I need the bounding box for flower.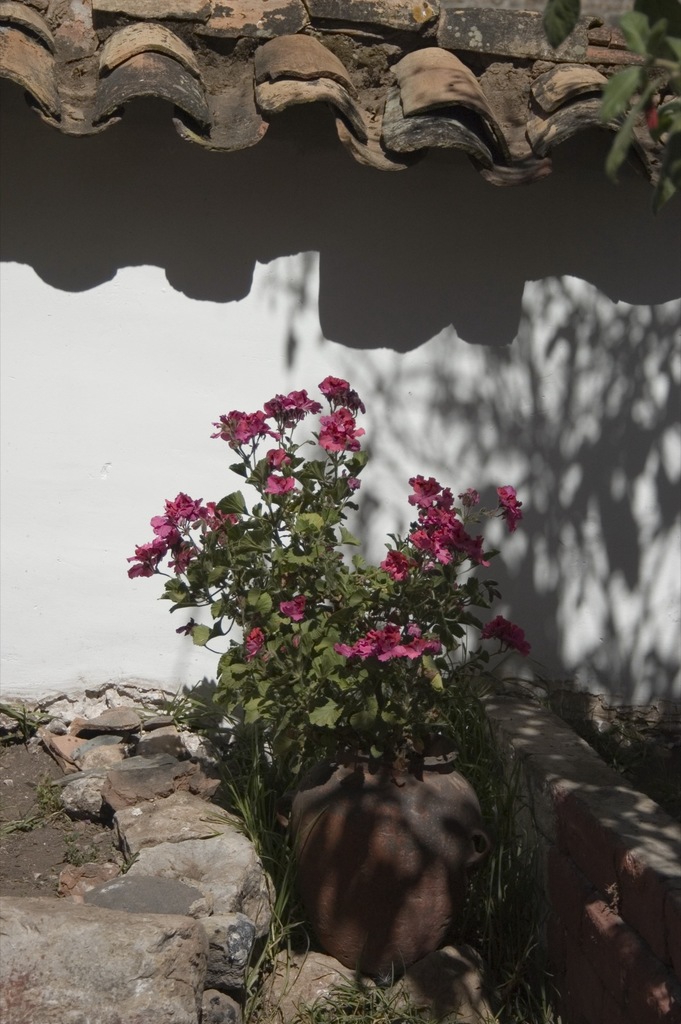
Here it is: box=[212, 412, 269, 447].
